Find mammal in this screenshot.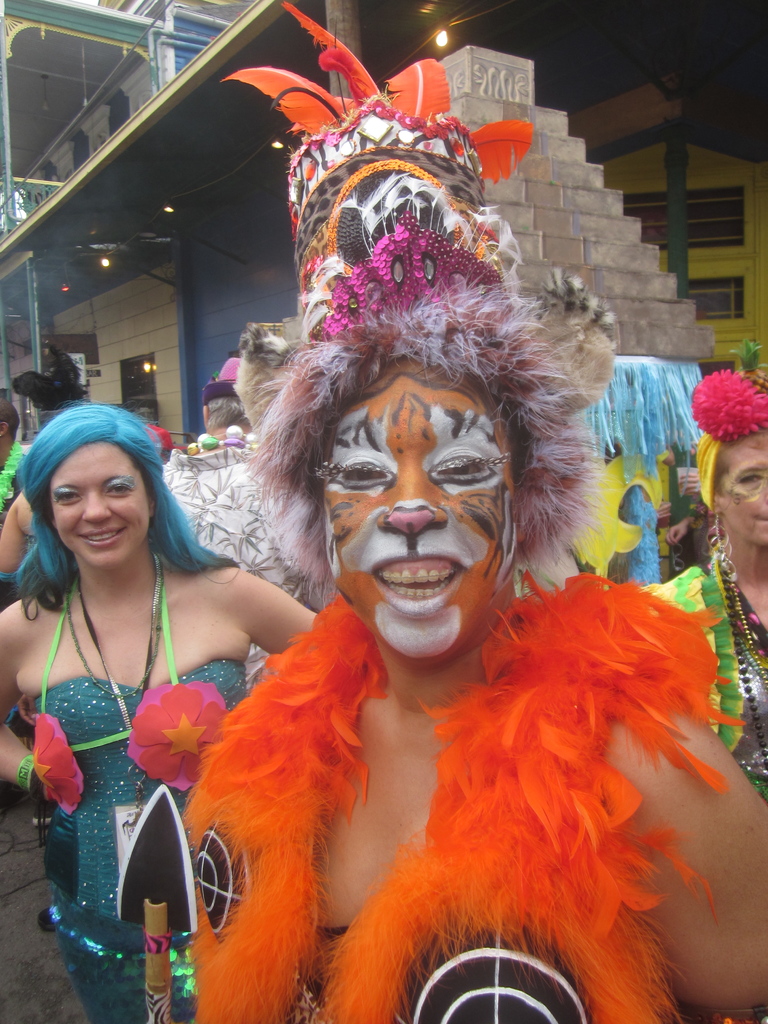
The bounding box for mammal is x1=159, y1=351, x2=317, y2=603.
